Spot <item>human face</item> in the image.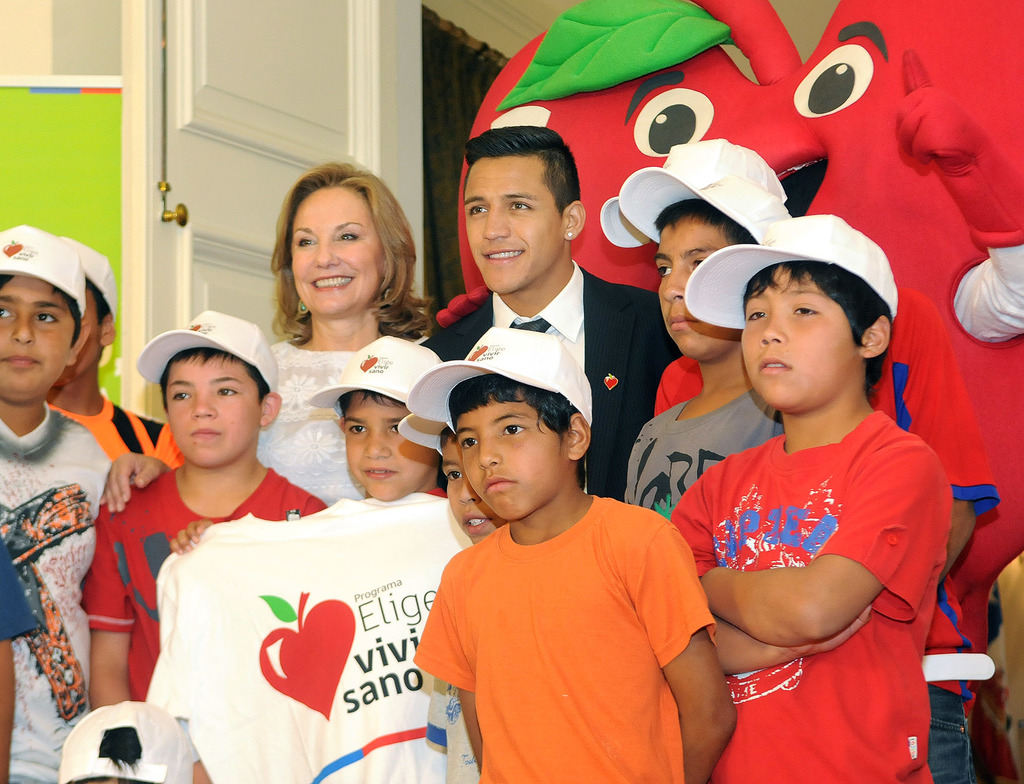
<item>human face</item> found at (left=747, top=268, right=847, bottom=411).
